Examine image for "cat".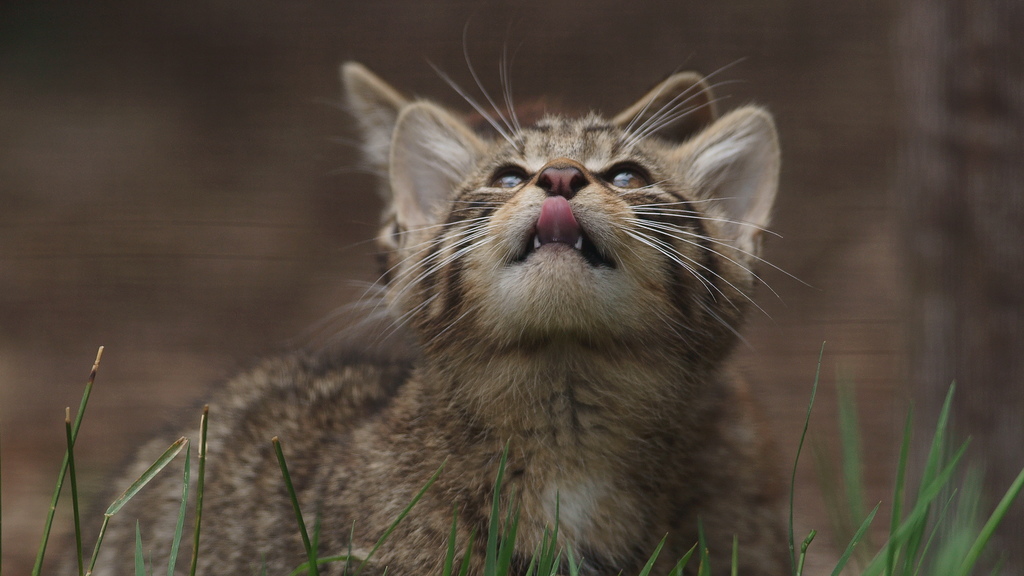
Examination result: pyautogui.locateOnScreen(92, 29, 828, 575).
